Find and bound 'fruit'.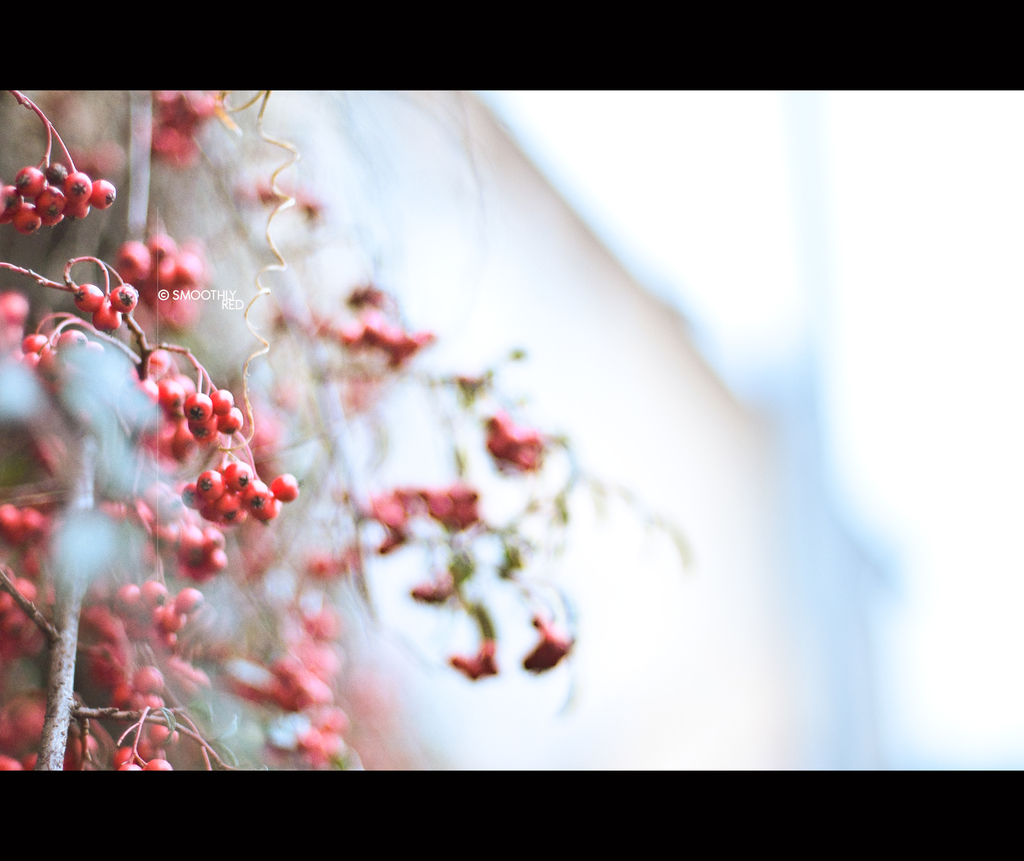
Bound: Rect(426, 488, 481, 534).
